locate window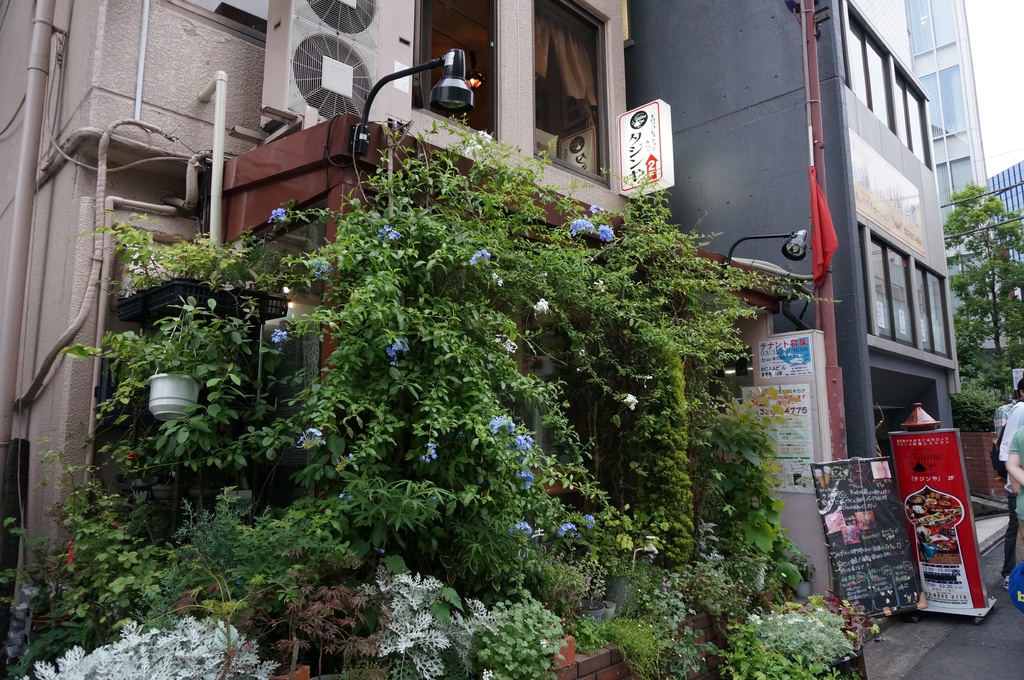
(847,12,871,109)
